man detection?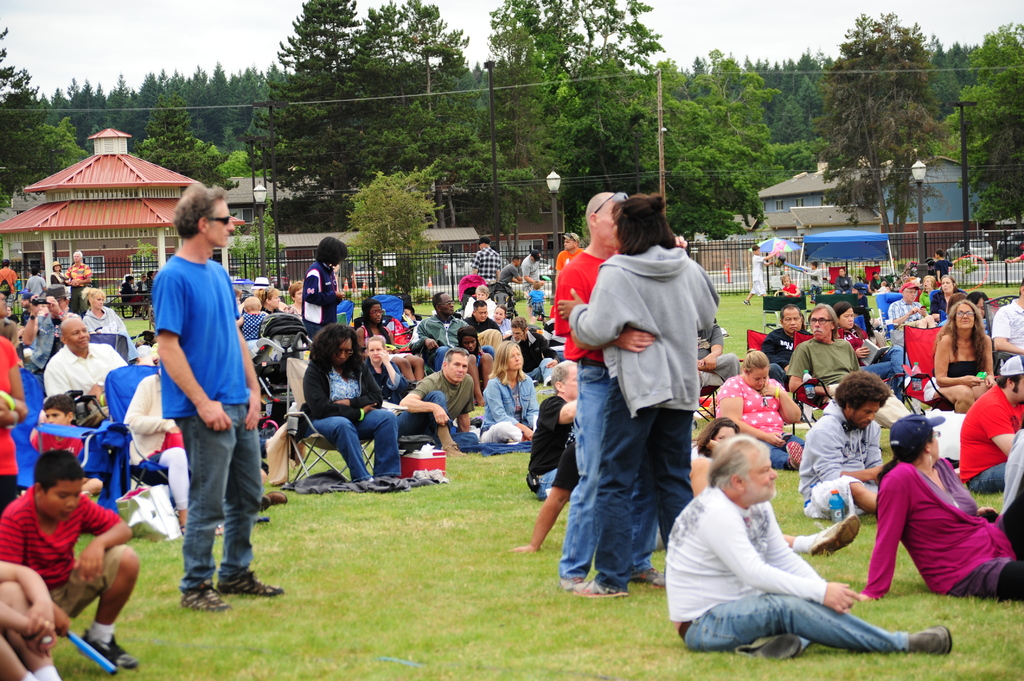
{"left": 138, "top": 204, "right": 269, "bottom": 628}
